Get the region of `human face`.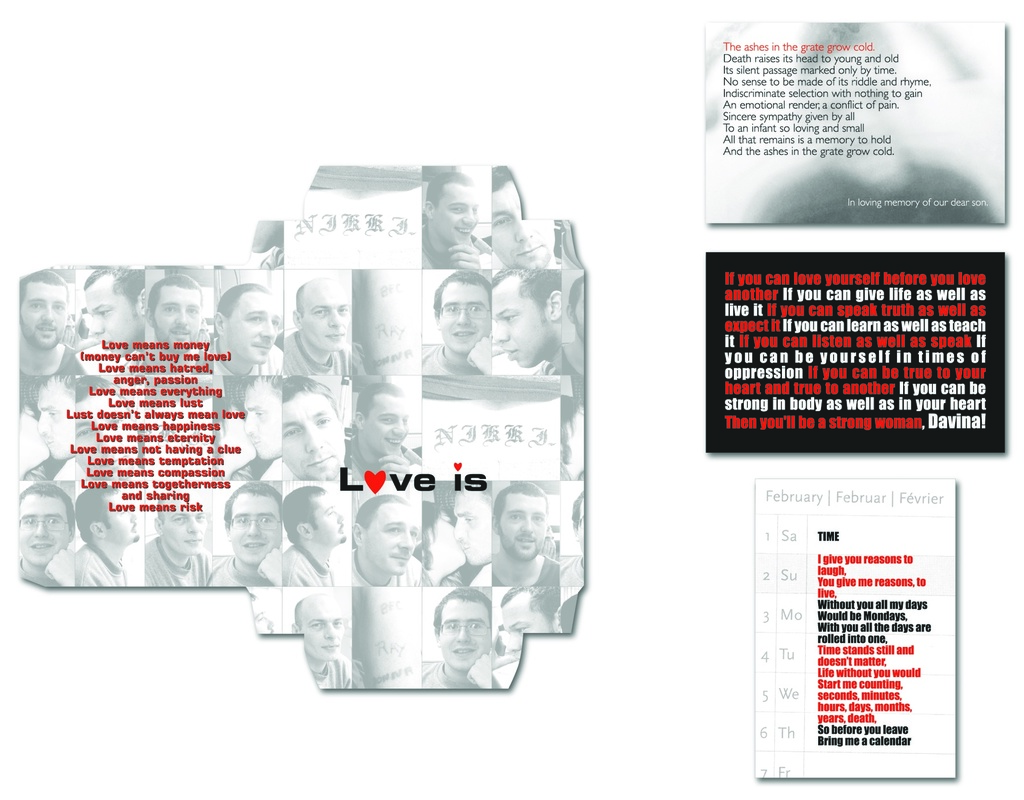
box=[367, 504, 418, 578].
